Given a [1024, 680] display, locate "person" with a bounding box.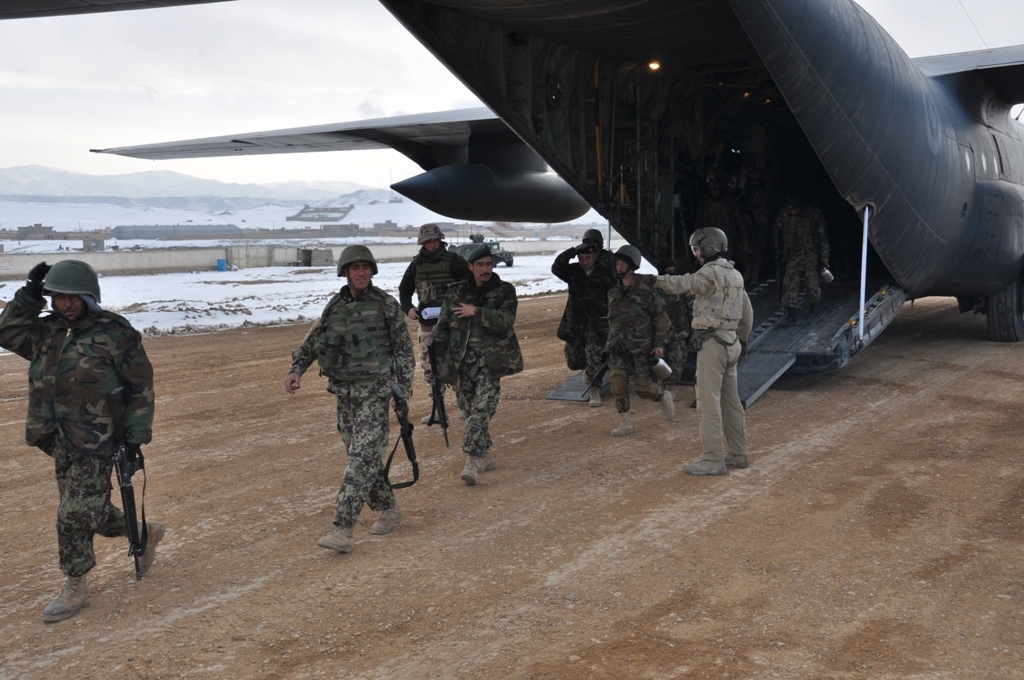
Located: l=421, t=238, r=525, b=482.
